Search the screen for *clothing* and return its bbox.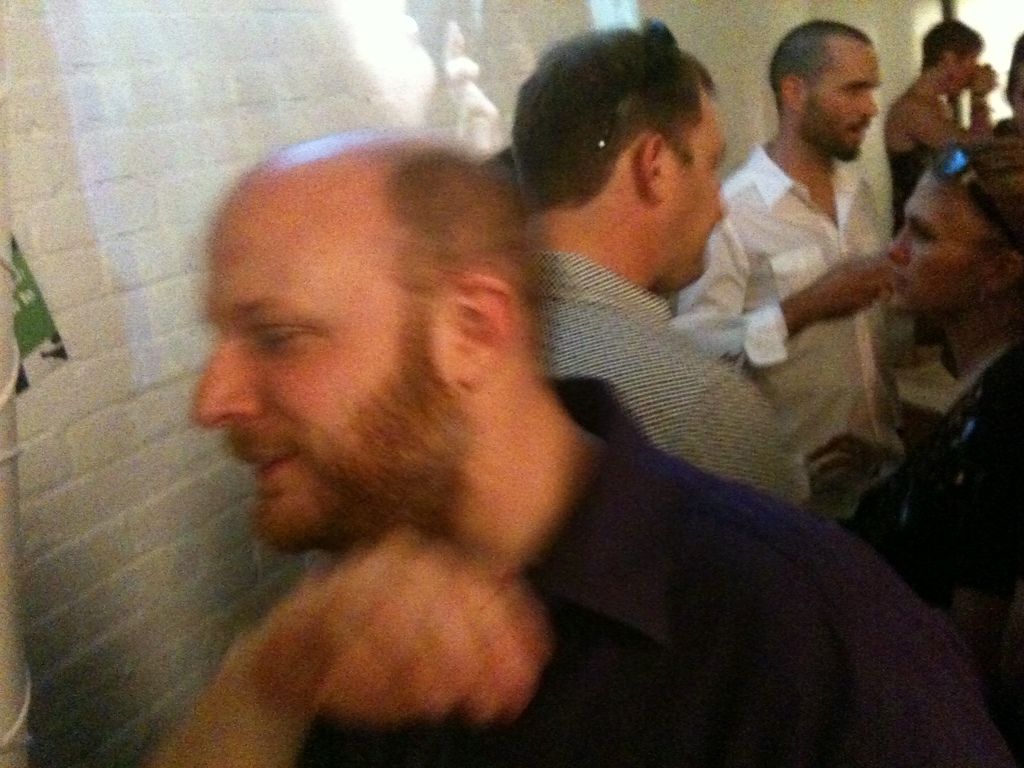
Found: {"x1": 292, "y1": 371, "x2": 1021, "y2": 767}.
